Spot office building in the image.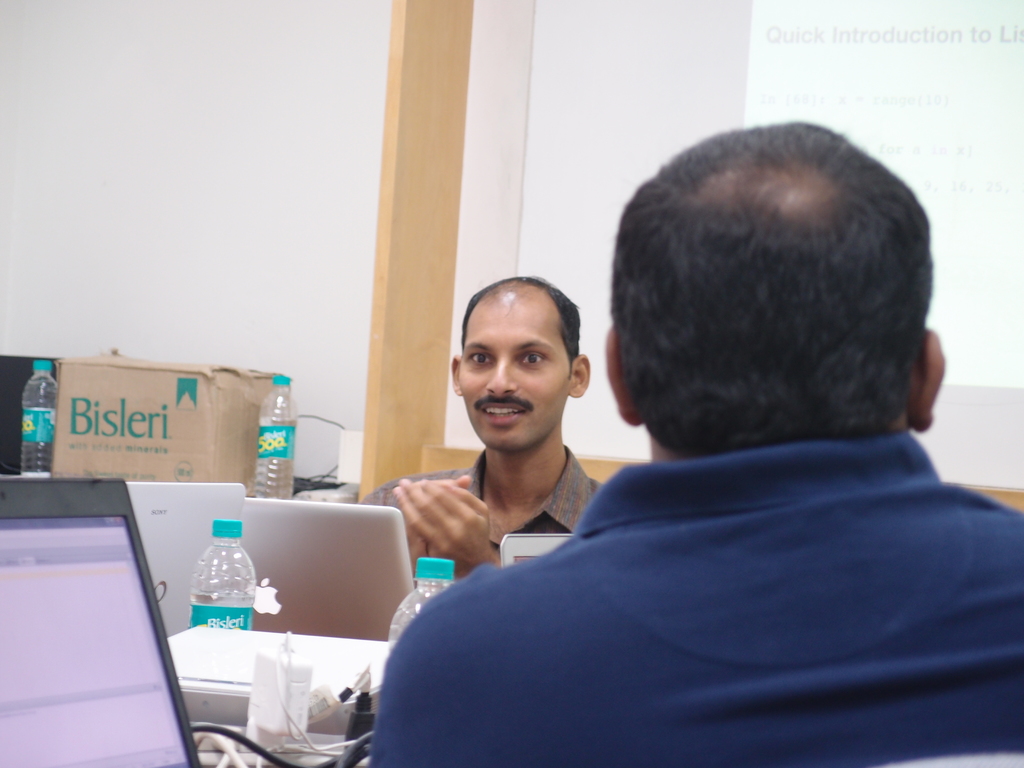
office building found at detection(0, 109, 1023, 762).
